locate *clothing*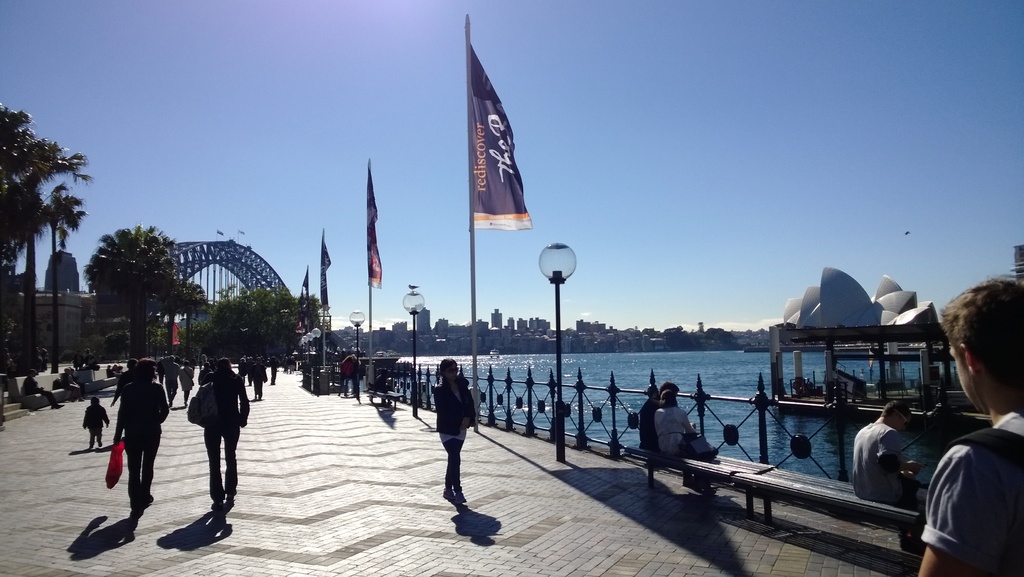
{"x1": 656, "y1": 406, "x2": 692, "y2": 456}
